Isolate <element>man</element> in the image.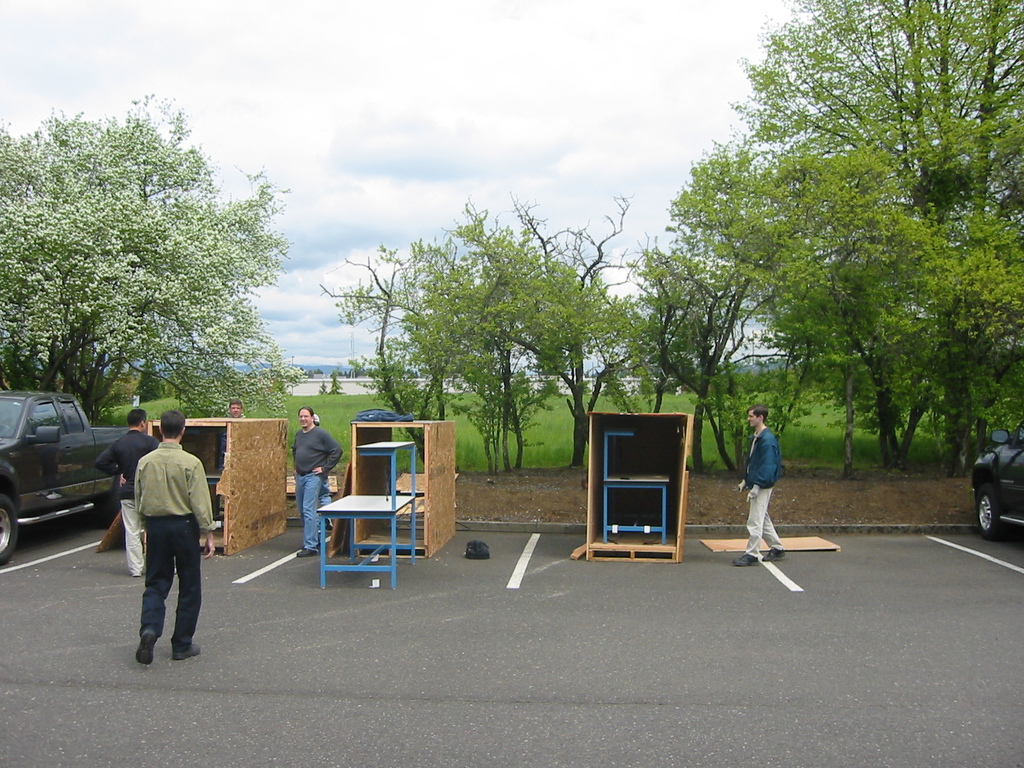
Isolated region: [215, 396, 242, 529].
